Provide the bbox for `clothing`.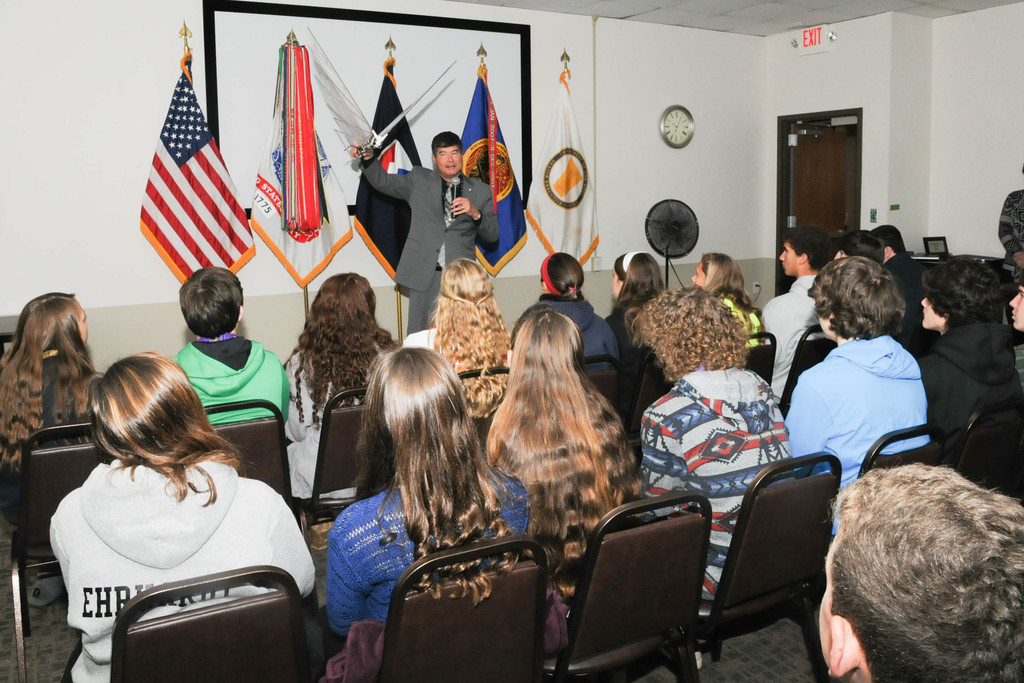
<region>884, 250, 922, 350</region>.
